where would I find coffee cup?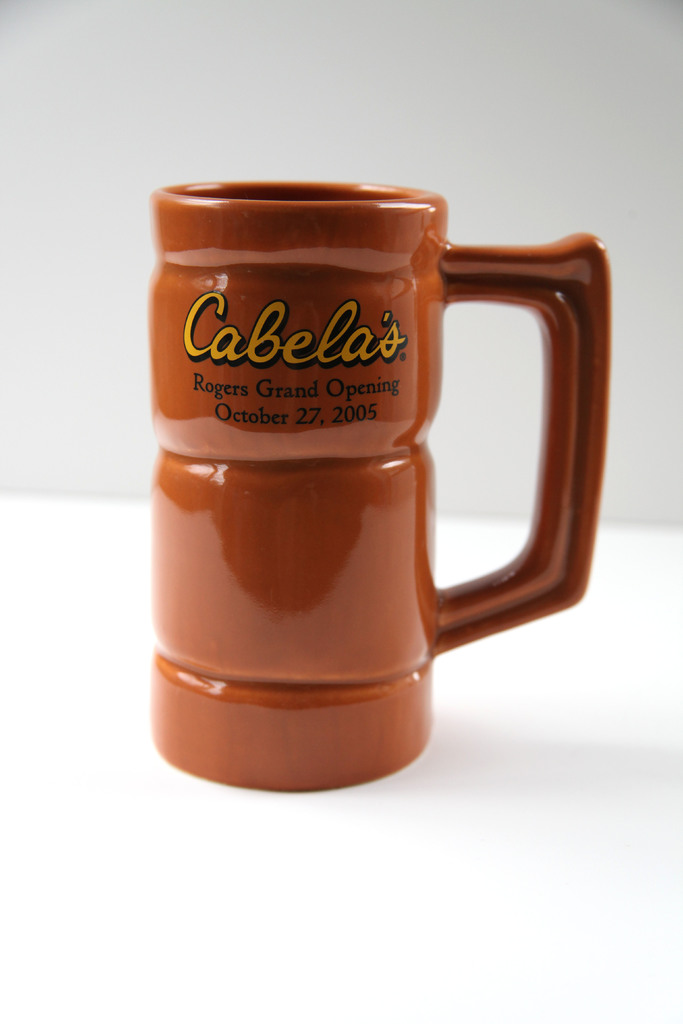
At 148/179/616/793.
